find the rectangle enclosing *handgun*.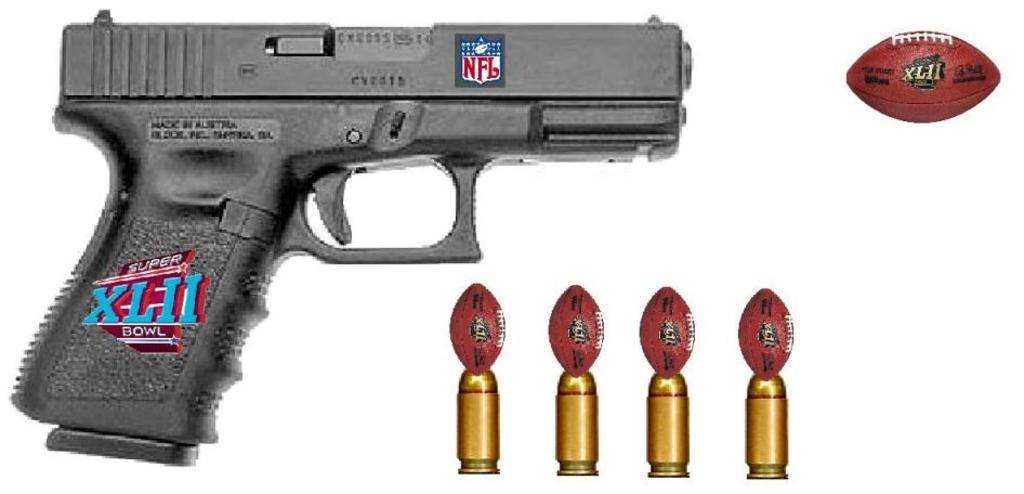
[x1=8, y1=10, x2=693, y2=467].
